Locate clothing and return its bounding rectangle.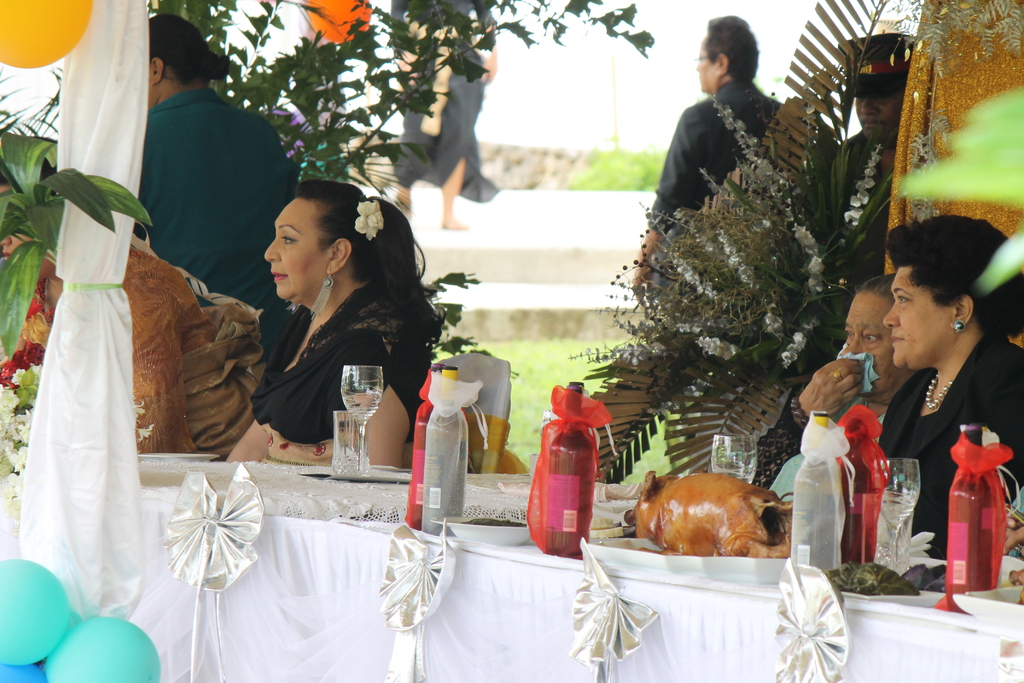
(390,0,496,204).
